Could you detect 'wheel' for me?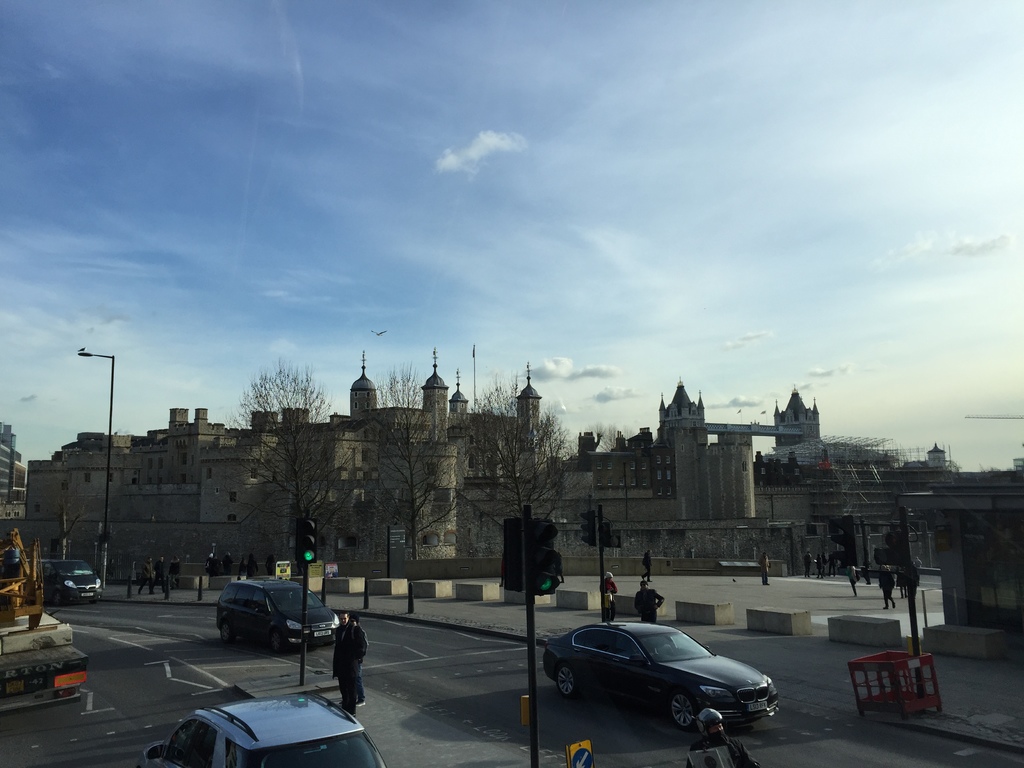
Detection result: left=218, top=625, right=232, bottom=650.
